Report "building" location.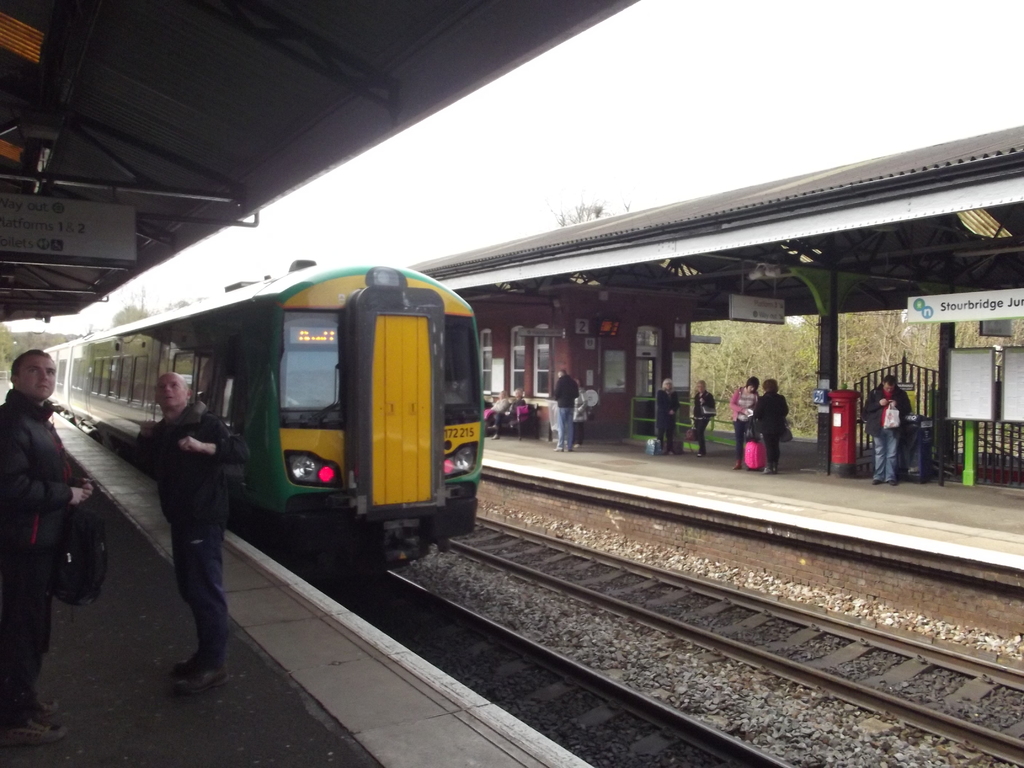
Report: Rect(465, 277, 698, 442).
